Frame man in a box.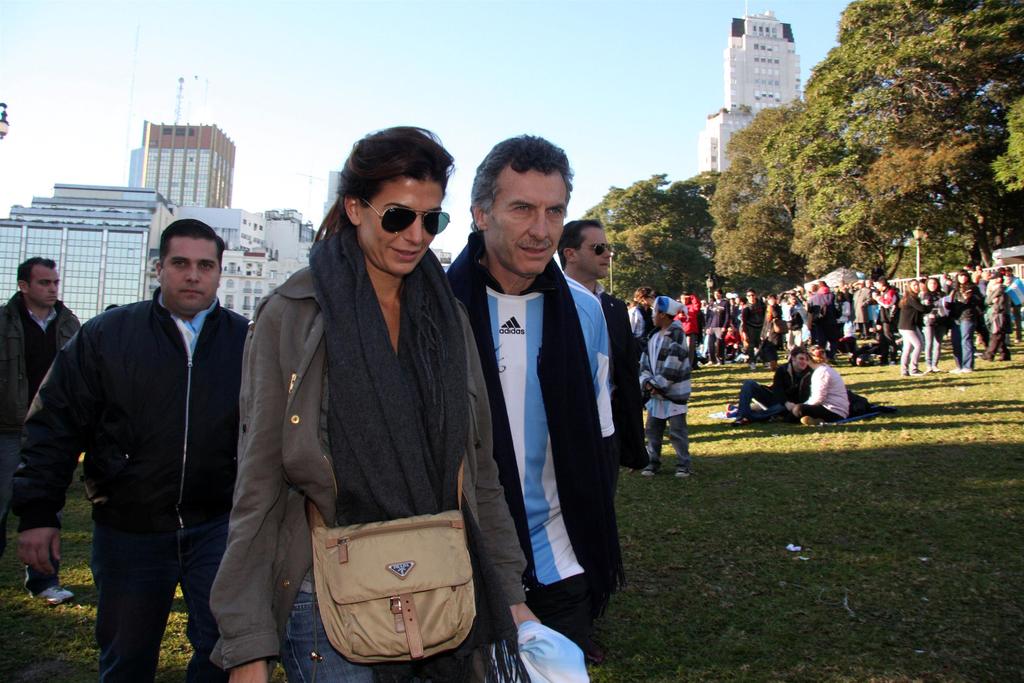
804 278 840 365.
